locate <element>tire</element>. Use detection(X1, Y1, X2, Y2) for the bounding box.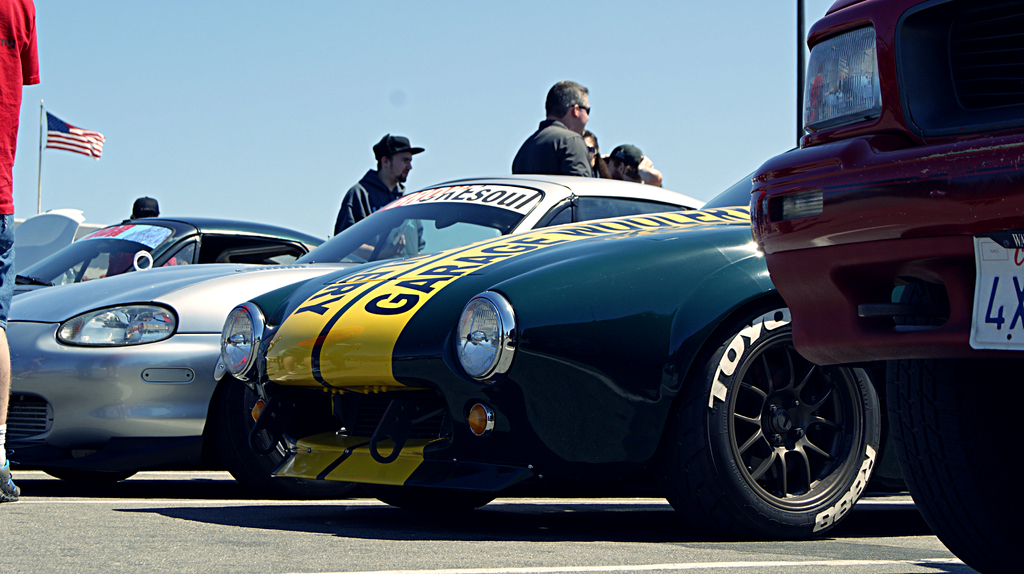
detection(44, 467, 135, 483).
